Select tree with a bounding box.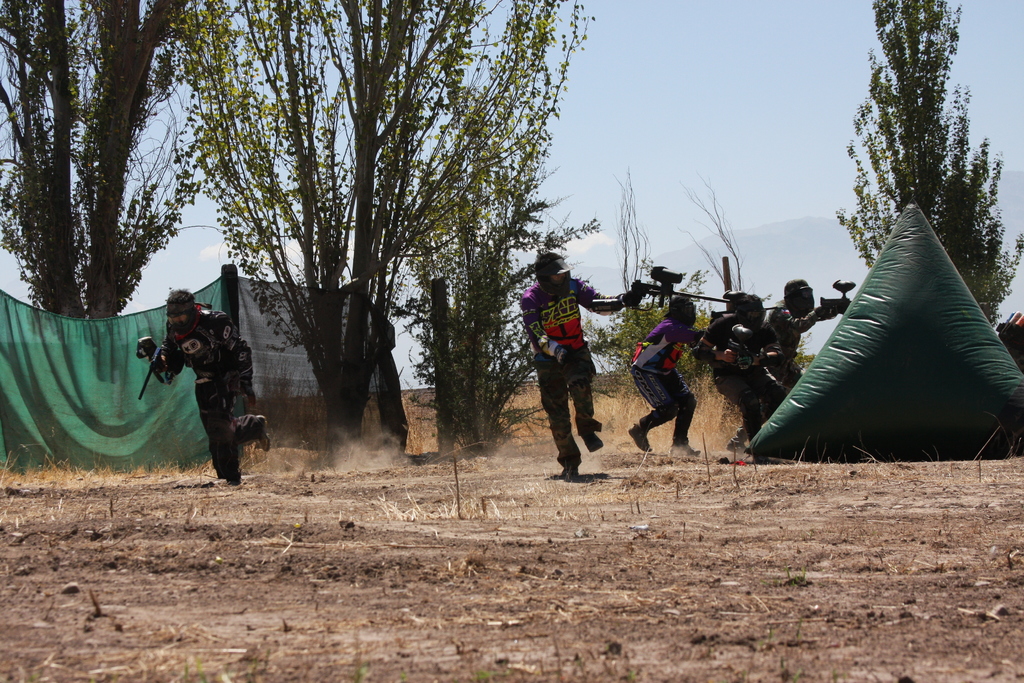
(684,172,751,305).
